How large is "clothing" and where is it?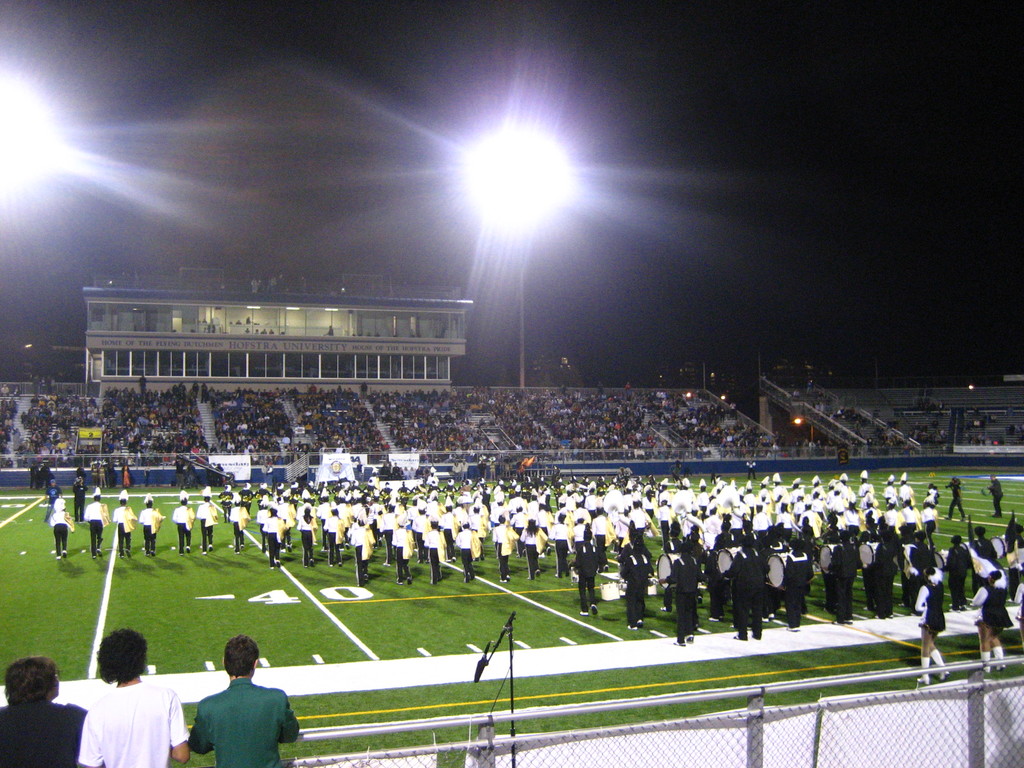
Bounding box: x1=81, y1=685, x2=196, y2=761.
